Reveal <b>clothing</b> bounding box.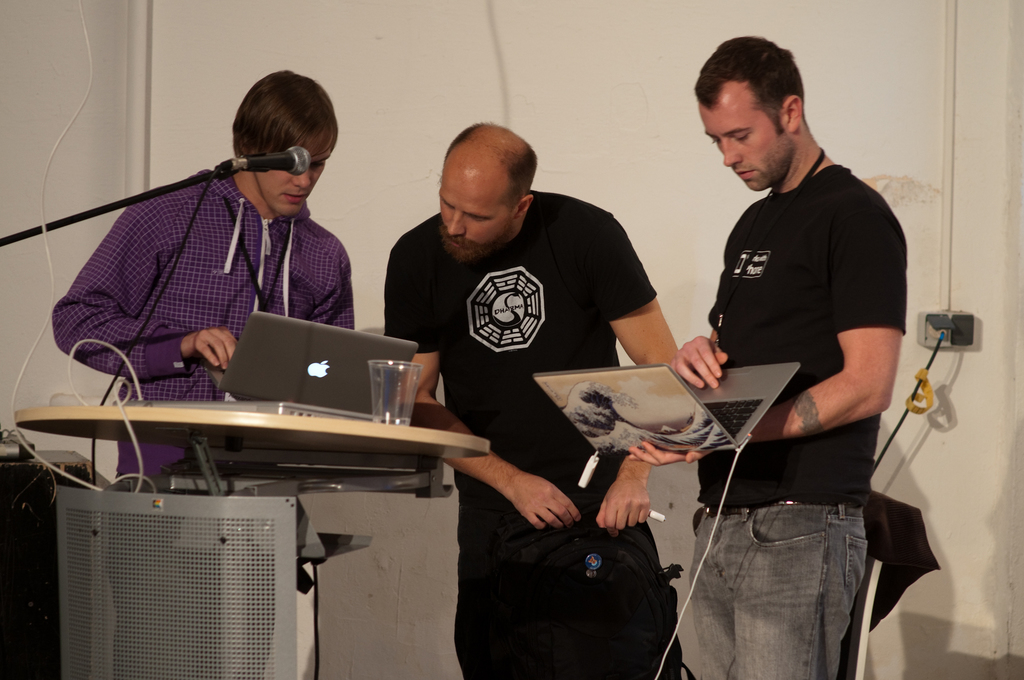
Revealed: crop(383, 188, 678, 679).
